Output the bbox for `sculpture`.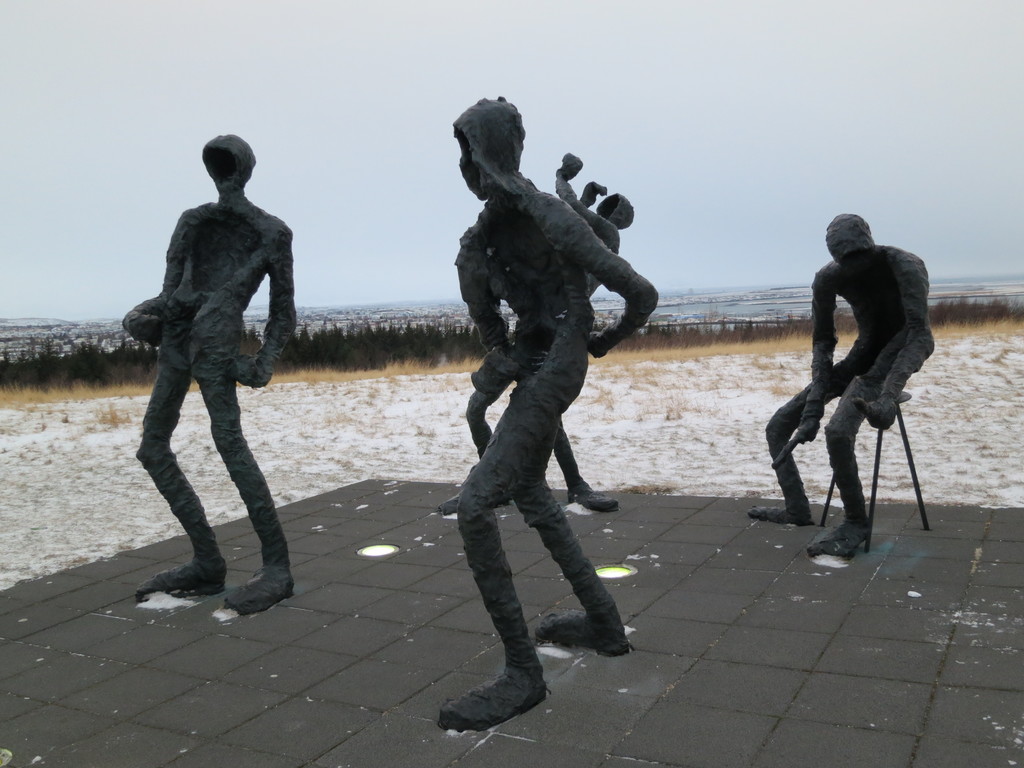
l=745, t=214, r=942, b=561.
